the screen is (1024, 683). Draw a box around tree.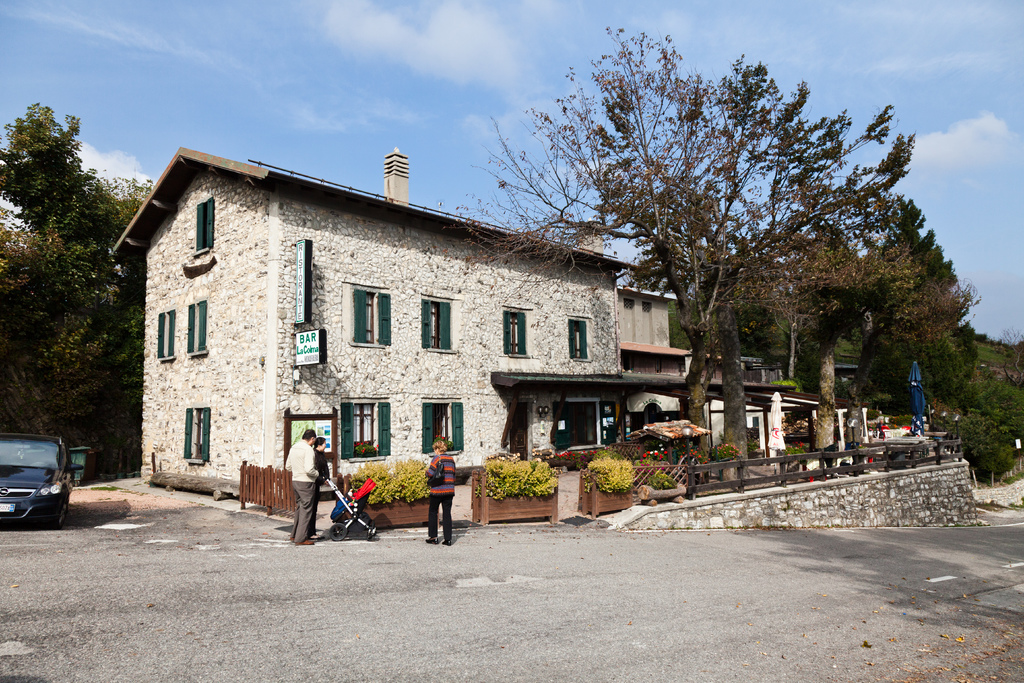
(left=856, top=194, right=986, bottom=431).
